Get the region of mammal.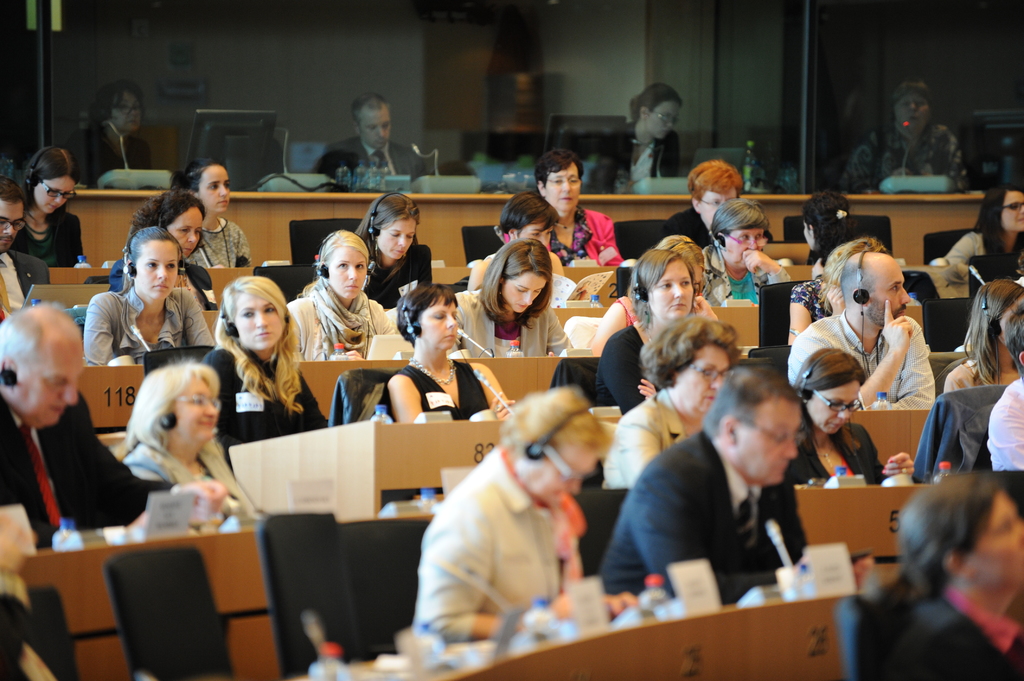
(785,215,892,345).
